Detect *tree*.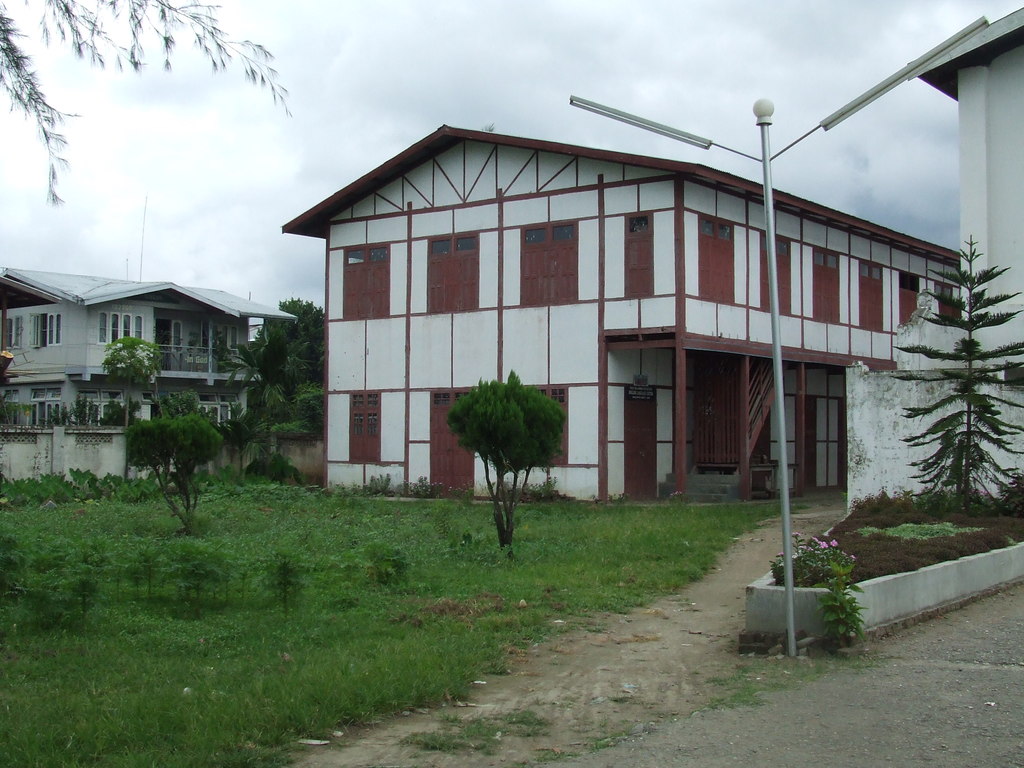
Detected at (x1=122, y1=390, x2=207, y2=539).
